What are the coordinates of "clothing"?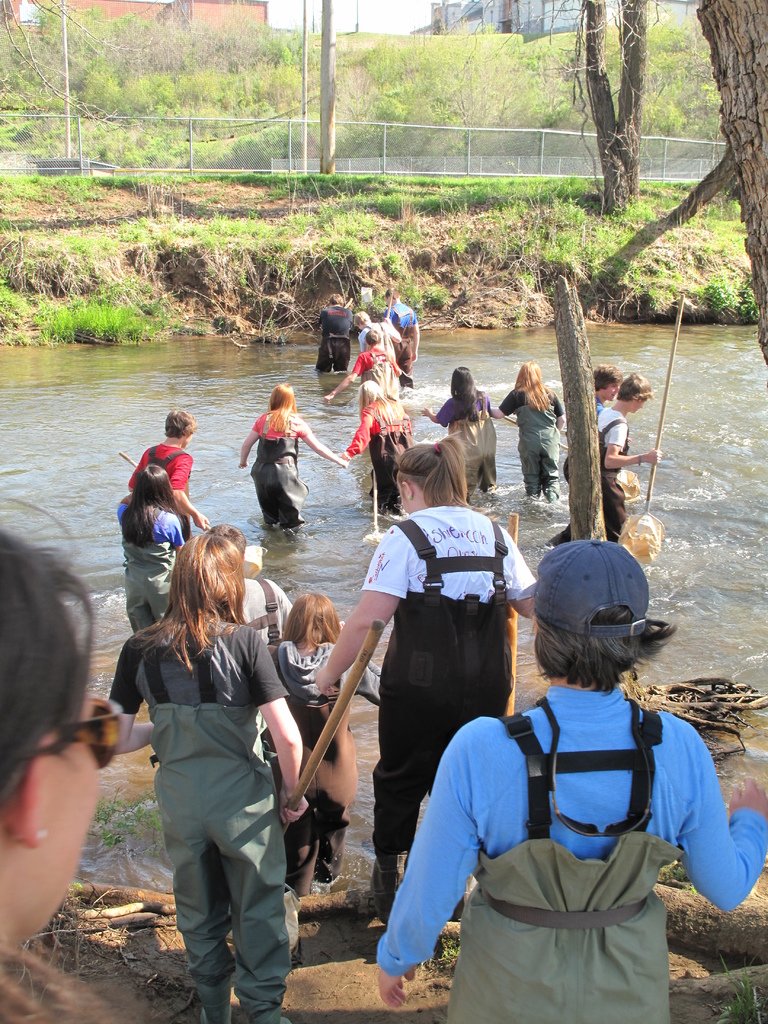
{"x1": 108, "y1": 596, "x2": 281, "y2": 1023}.
